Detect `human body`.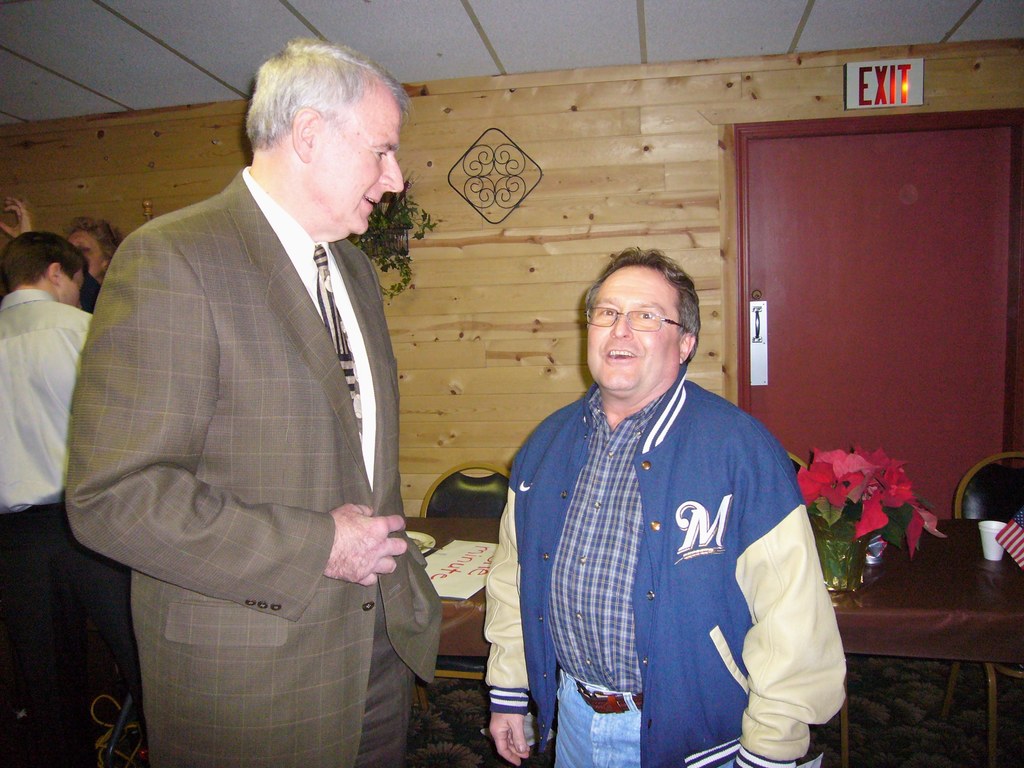
Detected at (left=483, top=369, right=849, bottom=767).
